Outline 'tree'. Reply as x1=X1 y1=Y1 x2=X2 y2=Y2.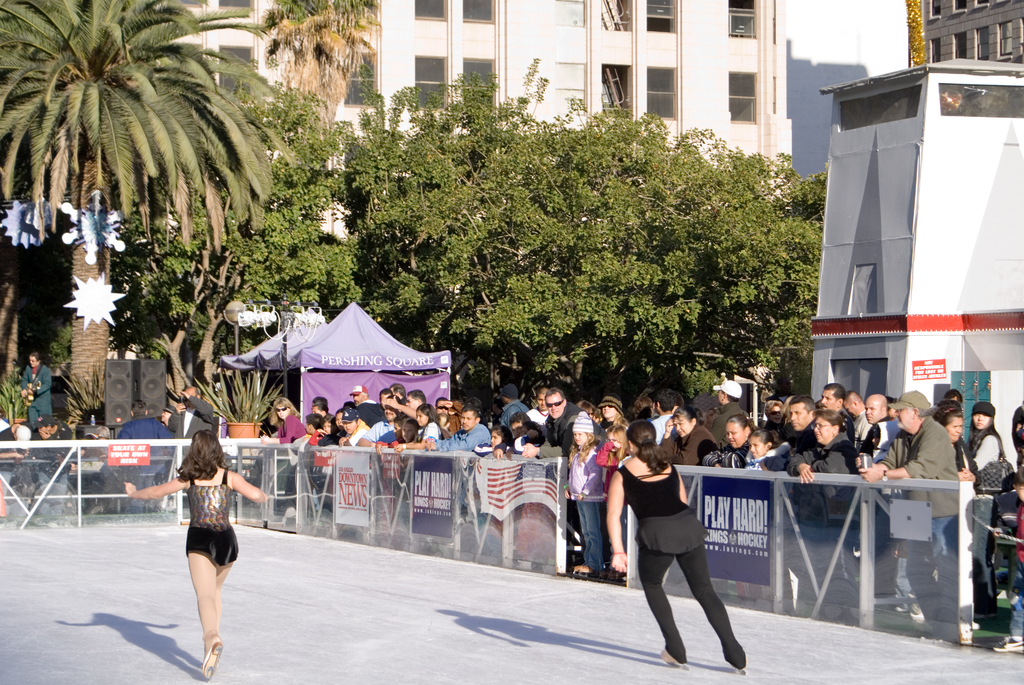
x1=252 y1=0 x2=387 y2=127.
